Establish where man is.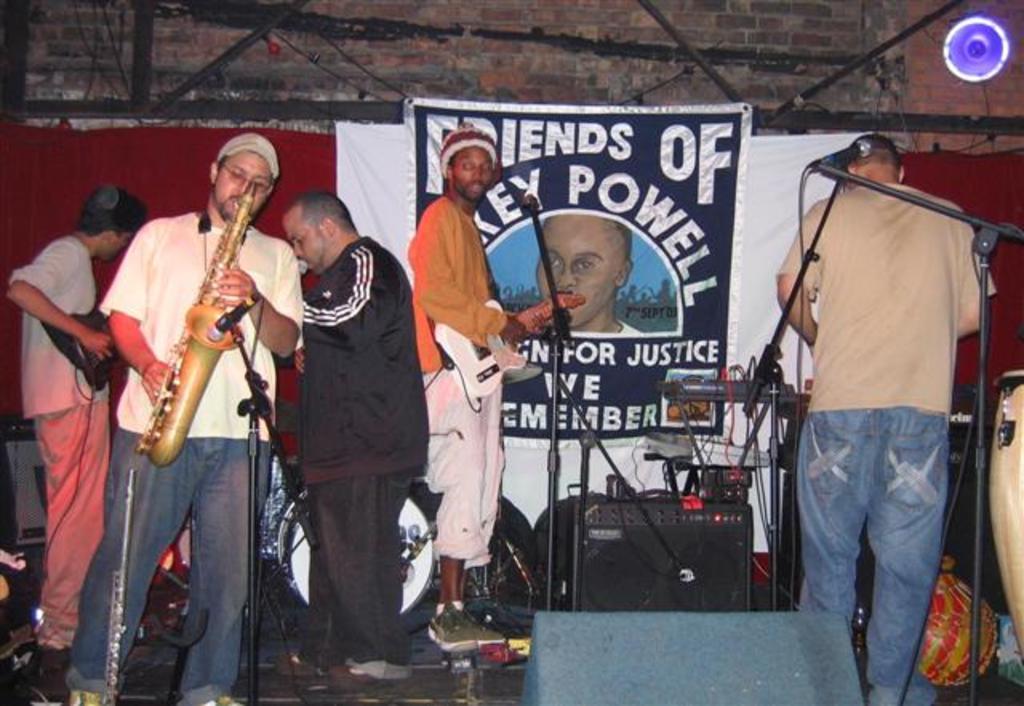
Established at [272,191,432,688].
